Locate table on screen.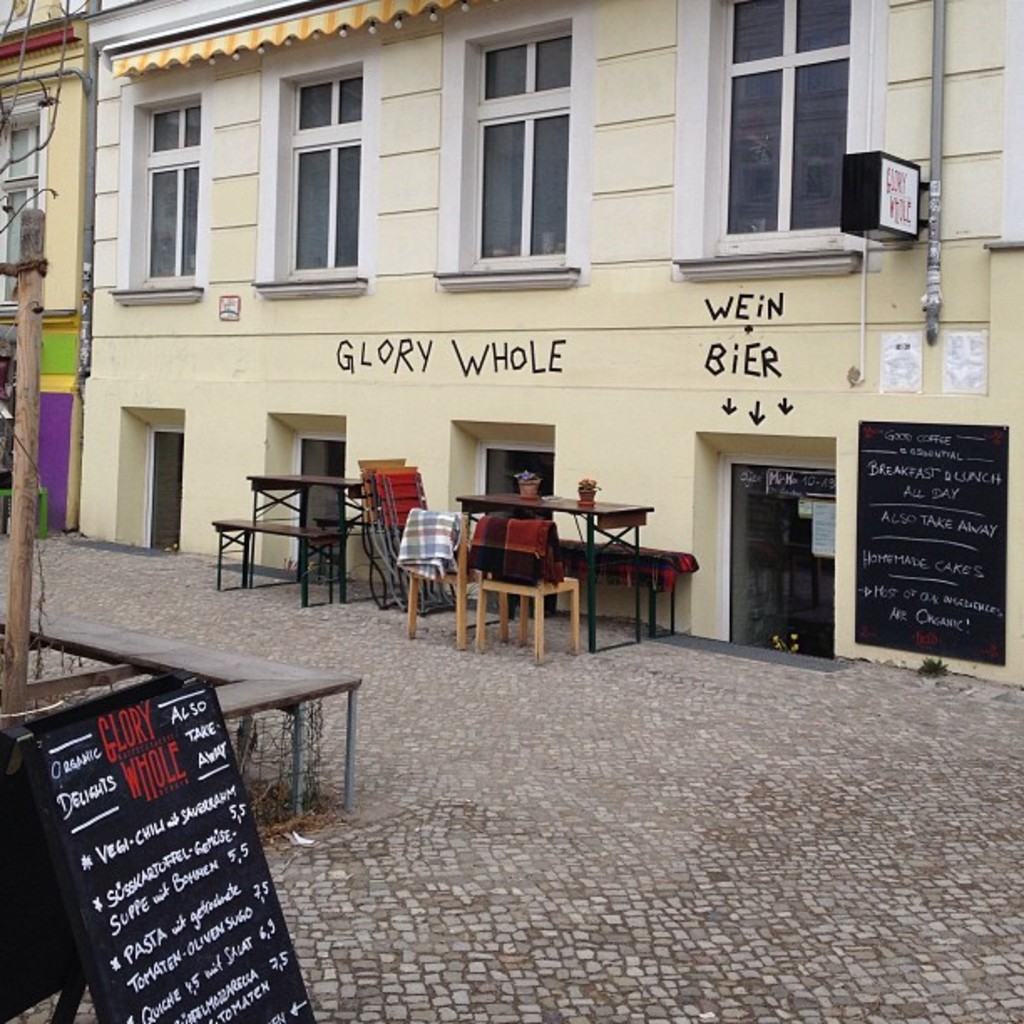
On screen at region(211, 510, 340, 604).
